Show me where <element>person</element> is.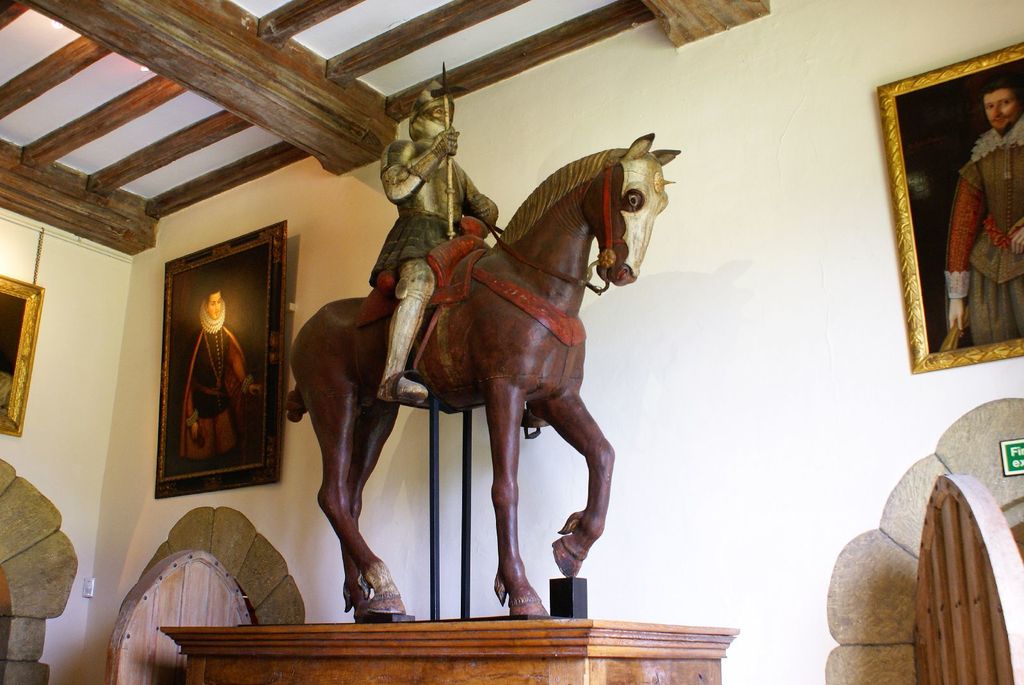
<element>person</element> is at bbox=[175, 284, 261, 464].
